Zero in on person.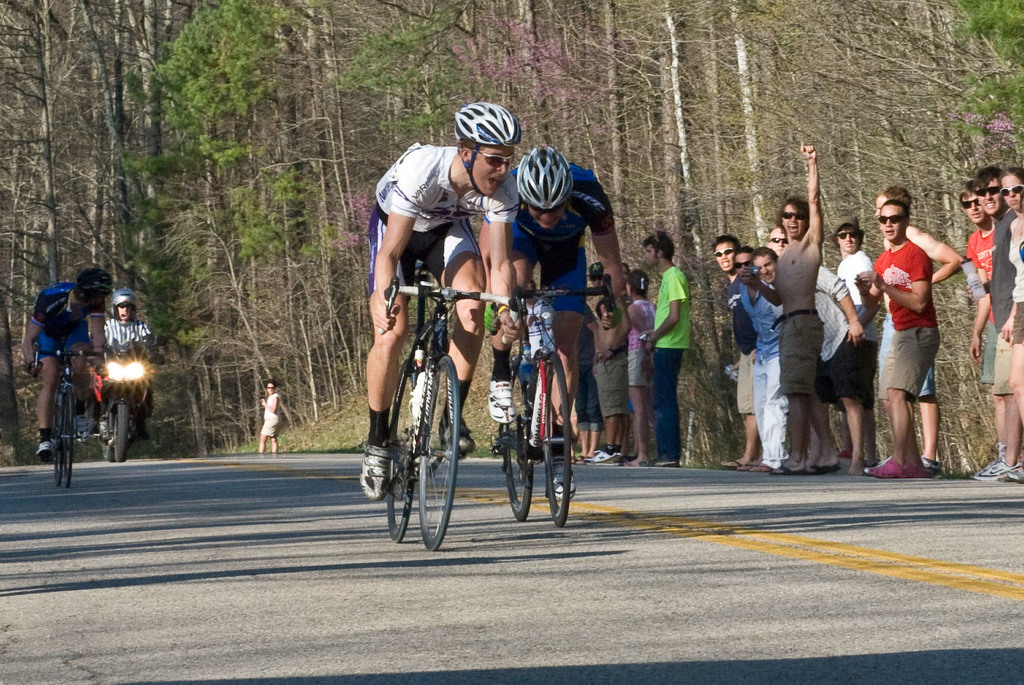
Zeroed in: bbox=[710, 233, 756, 468].
